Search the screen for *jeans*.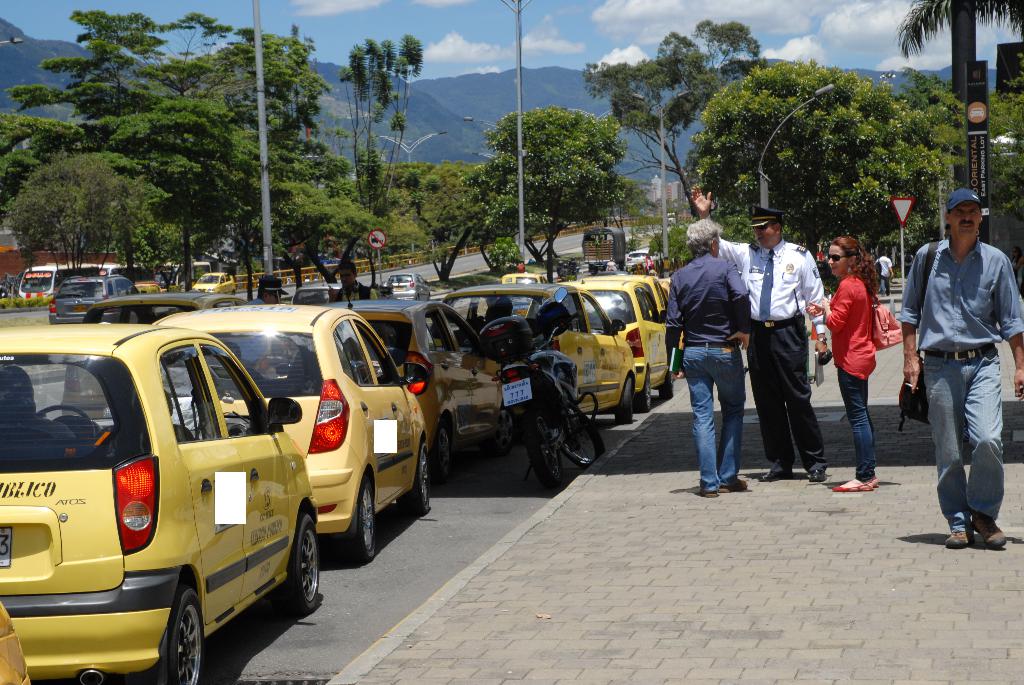
Found at BBox(687, 338, 744, 493).
